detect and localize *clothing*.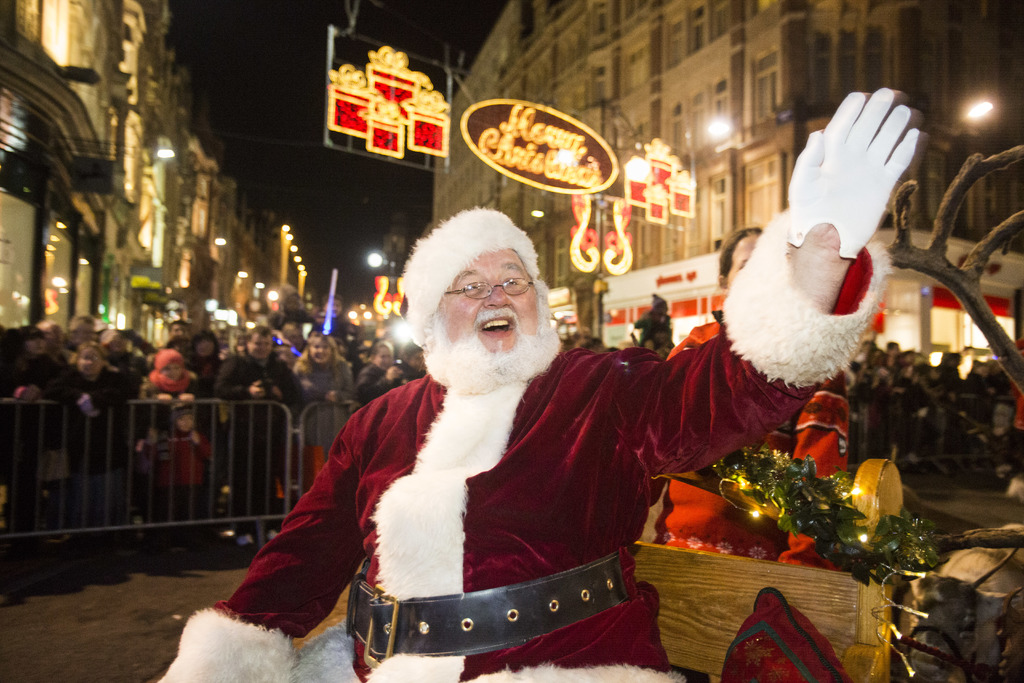
Localized at (348, 361, 390, 412).
